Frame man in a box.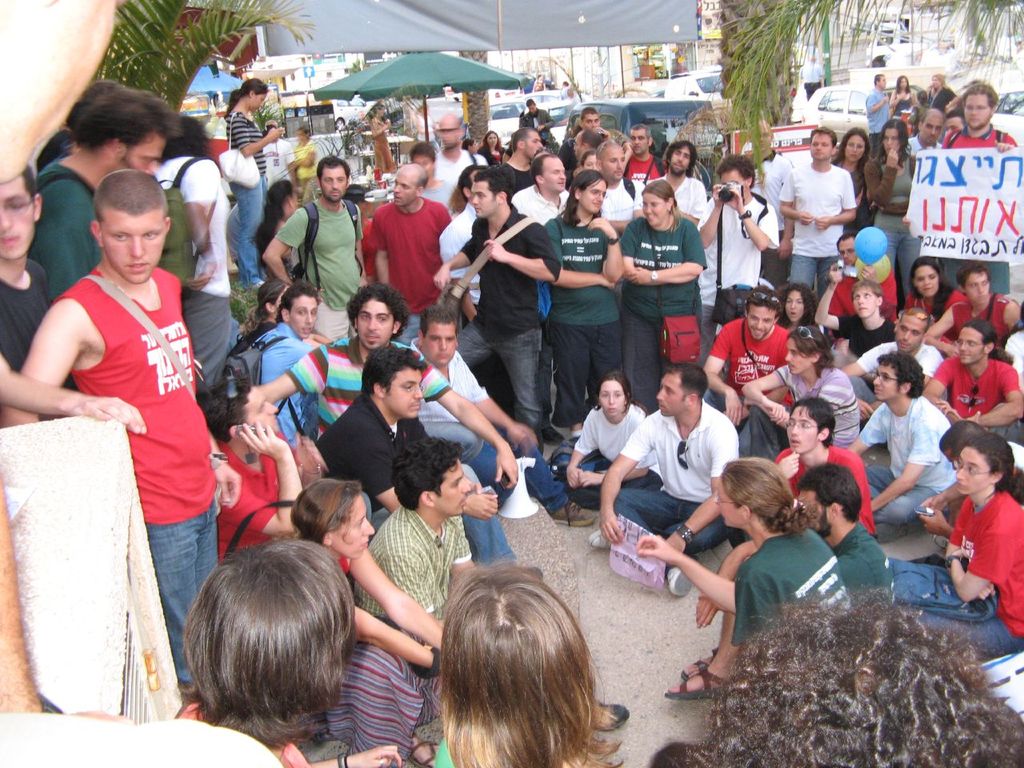
{"x1": 703, "y1": 287, "x2": 790, "y2": 420}.
